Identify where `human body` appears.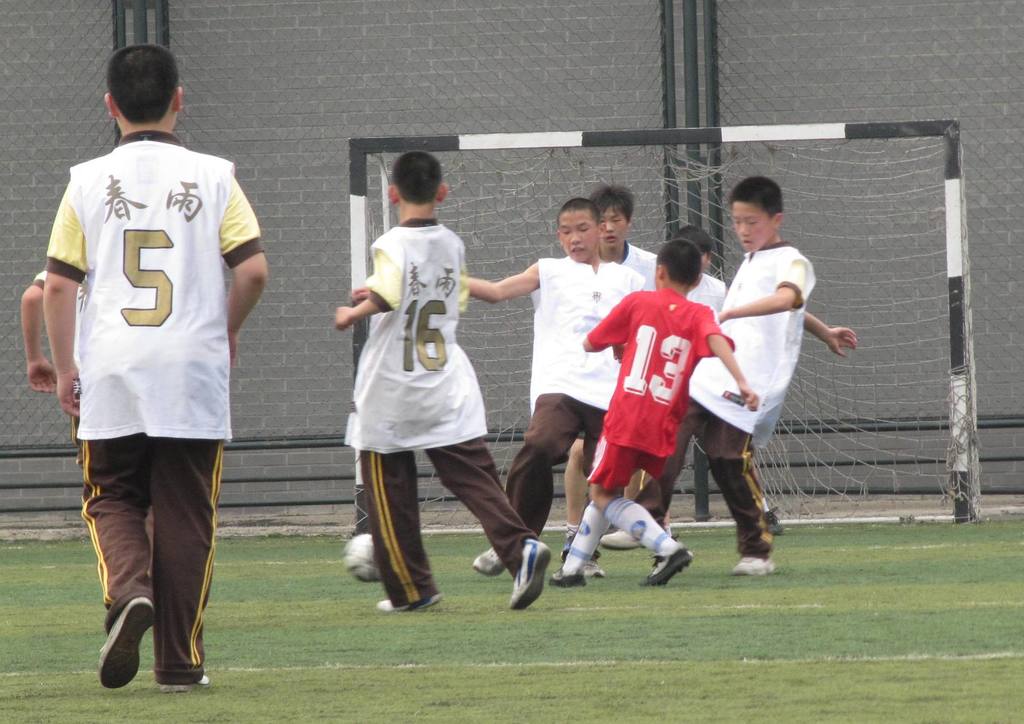
Appears at [left=673, top=272, right=855, bottom=540].
